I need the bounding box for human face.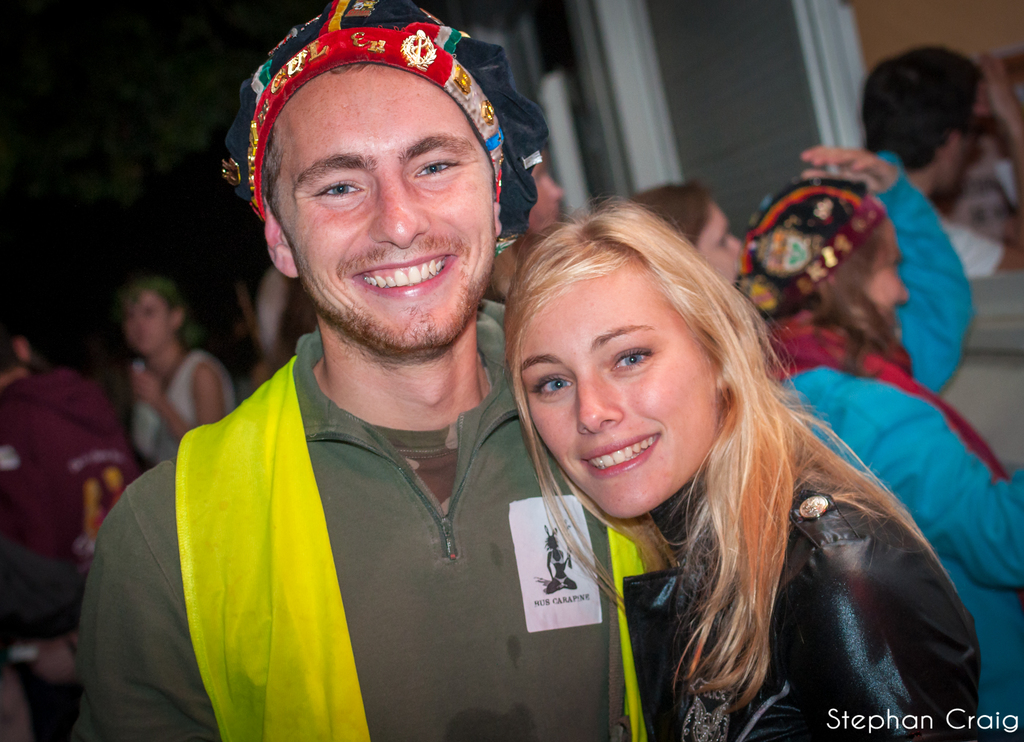
Here it is: 273,57,492,352.
